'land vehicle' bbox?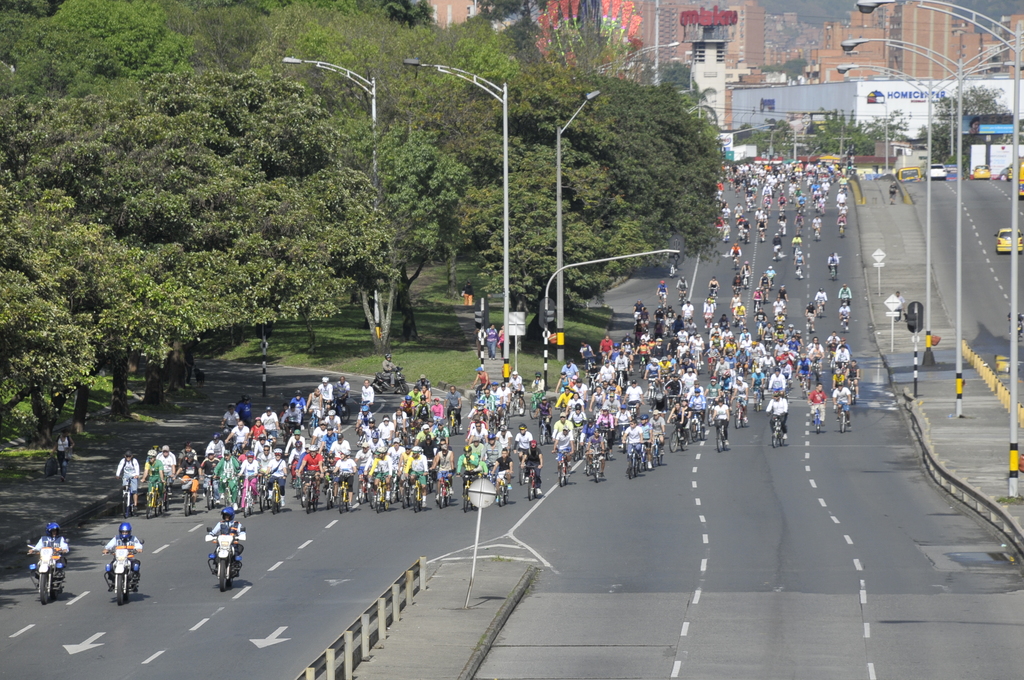
bbox=(202, 527, 250, 593)
